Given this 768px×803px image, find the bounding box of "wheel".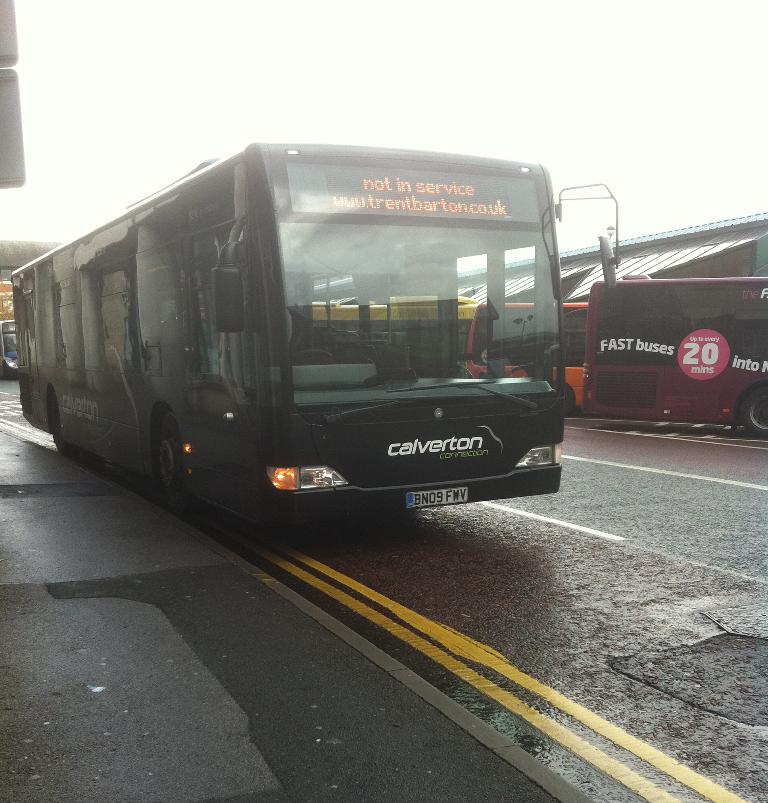
l=51, t=396, r=76, b=456.
